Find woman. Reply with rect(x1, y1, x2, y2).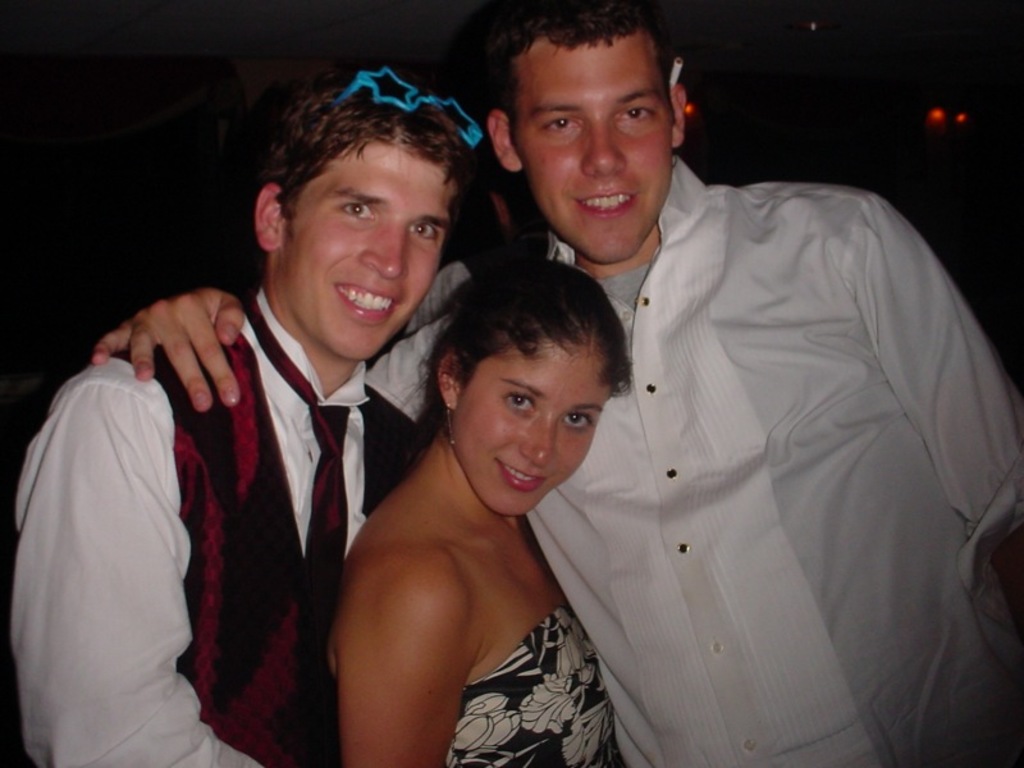
rect(325, 251, 641, 767).
